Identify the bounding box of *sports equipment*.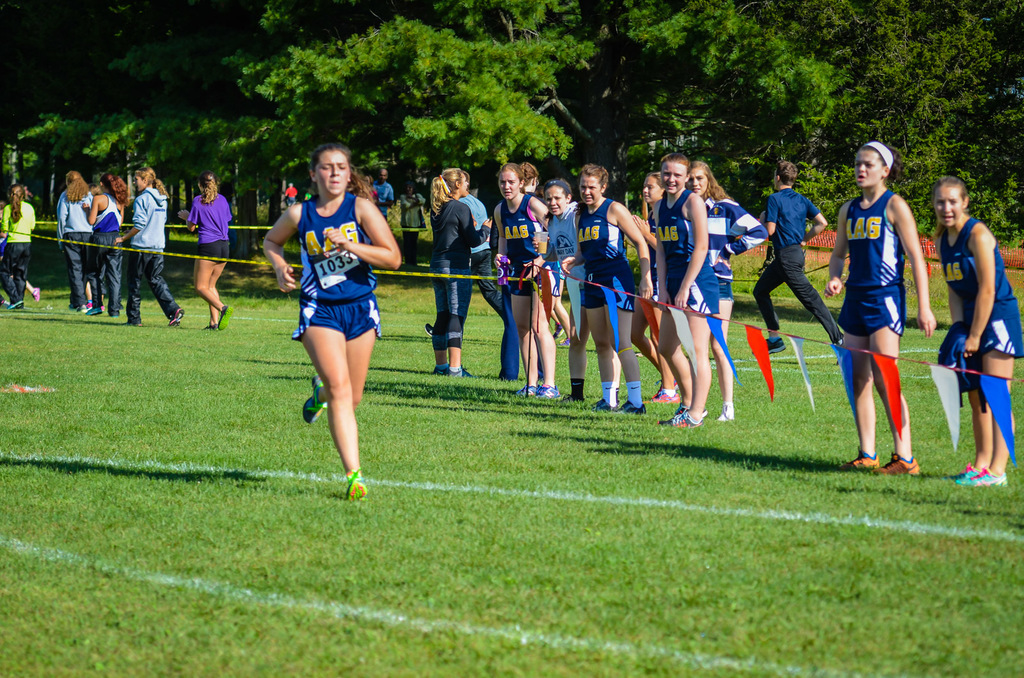
(x1=302, y1=377, x2=333, y2=424).
